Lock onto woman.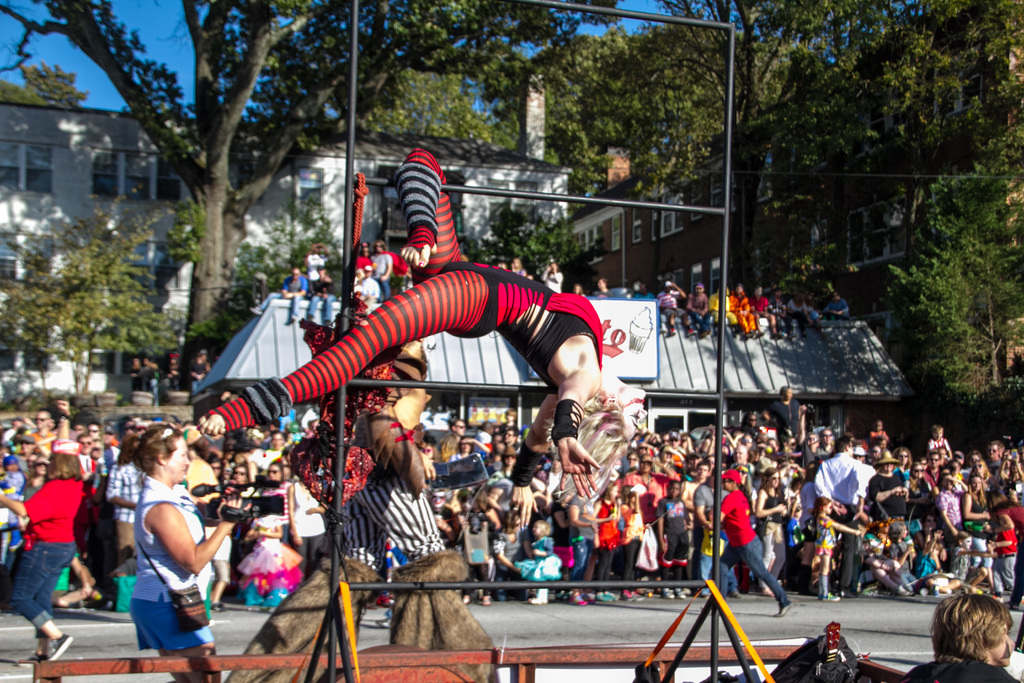
Locked: x1=191 y1=455 x2=236 y2=609.
